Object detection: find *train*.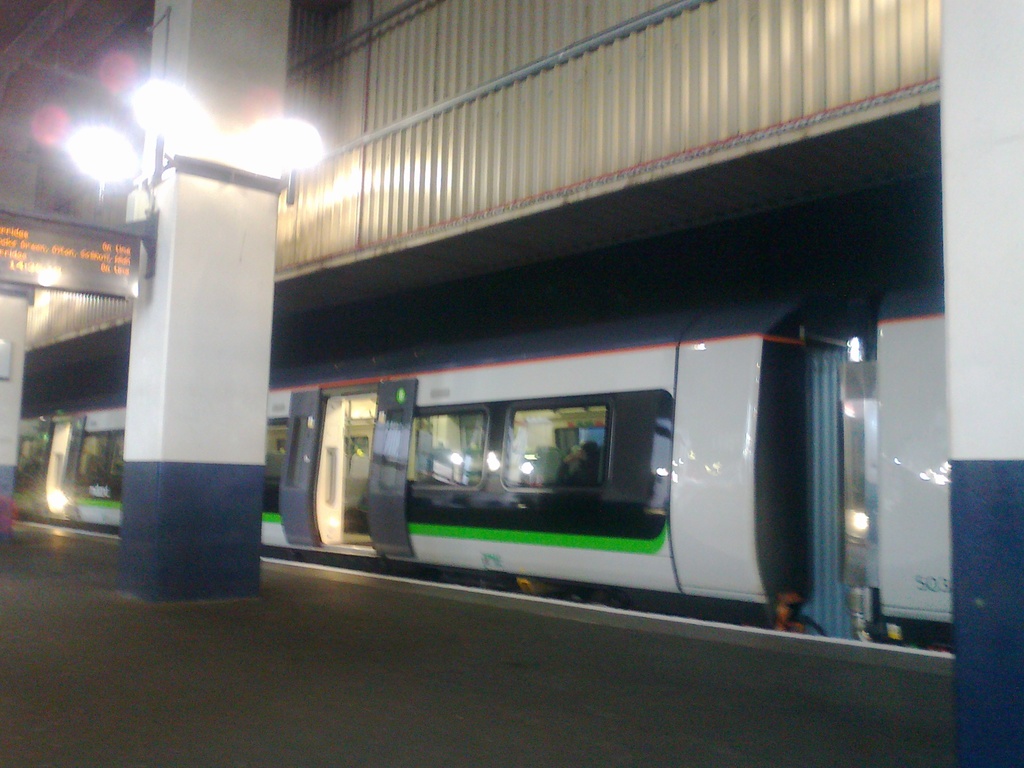
bbox(19, 290, 952, 648).
